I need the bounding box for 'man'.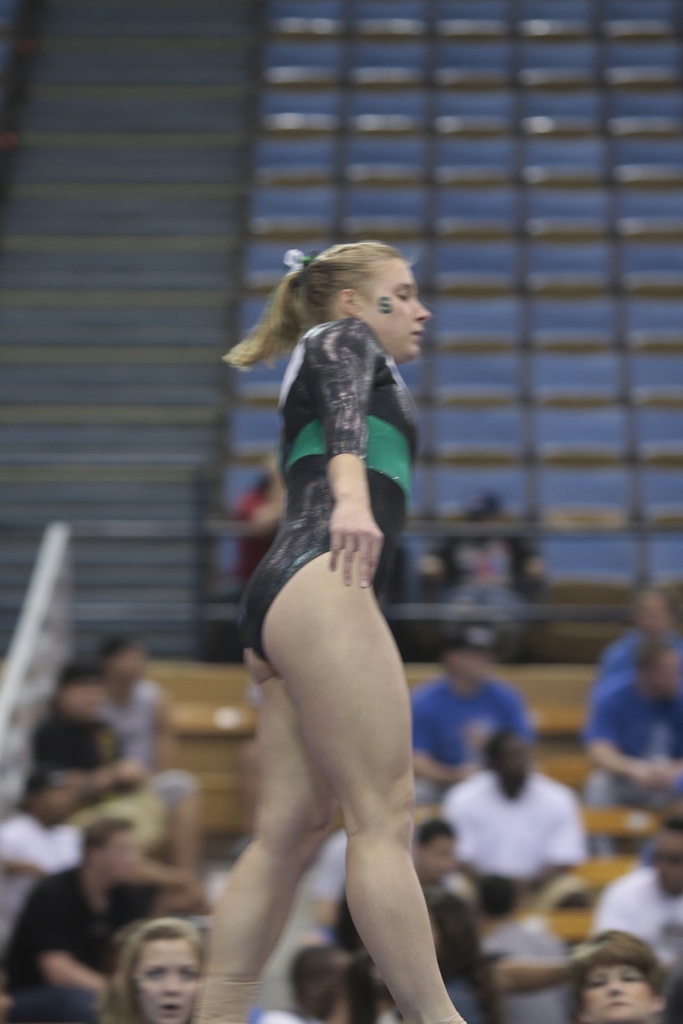
Here it is: locate(413, 619, 535, 801).
